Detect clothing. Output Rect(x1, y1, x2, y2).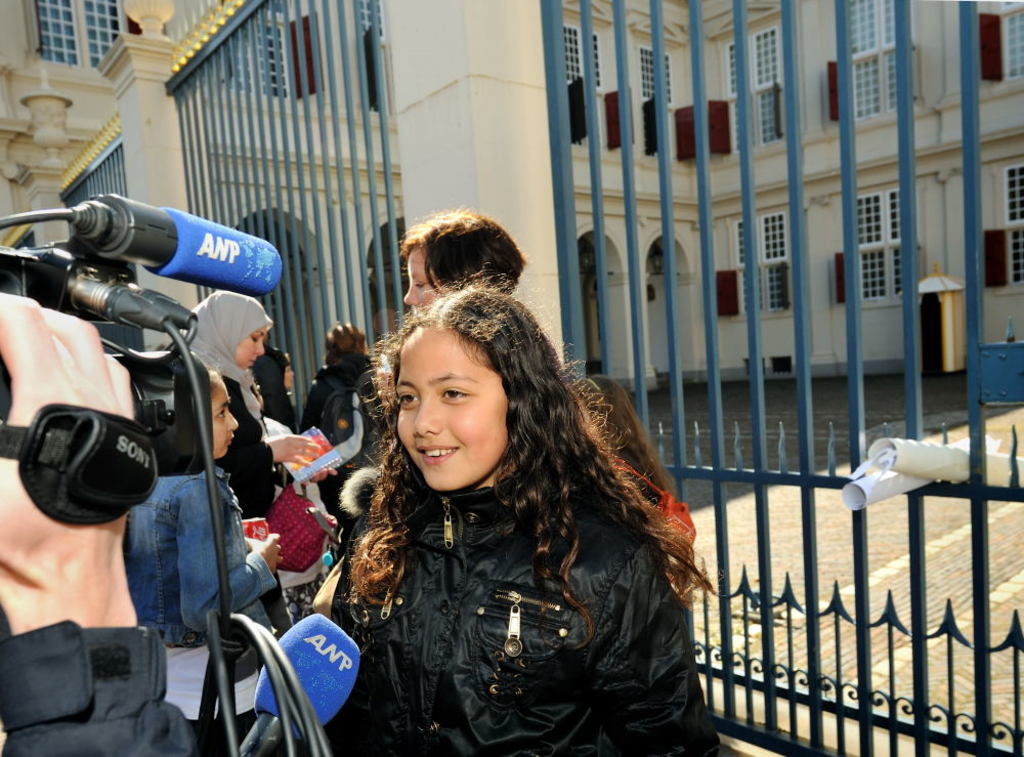
Rect(0, 289, 718, 756).
